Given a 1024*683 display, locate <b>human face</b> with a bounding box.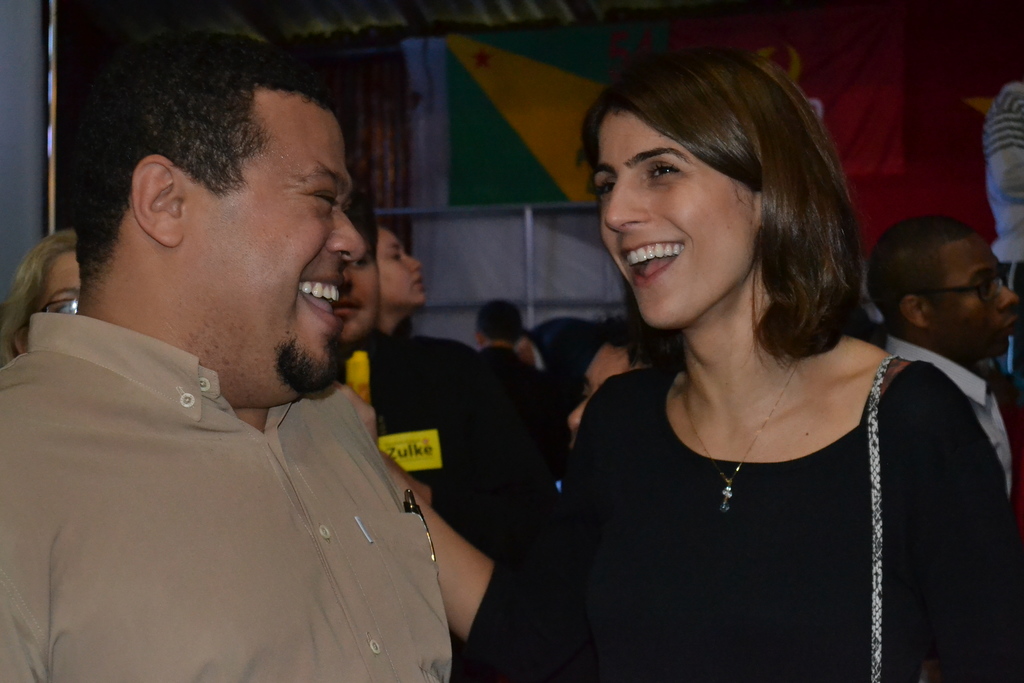
Located: left=35, top=252, right=83, bottom=317.
